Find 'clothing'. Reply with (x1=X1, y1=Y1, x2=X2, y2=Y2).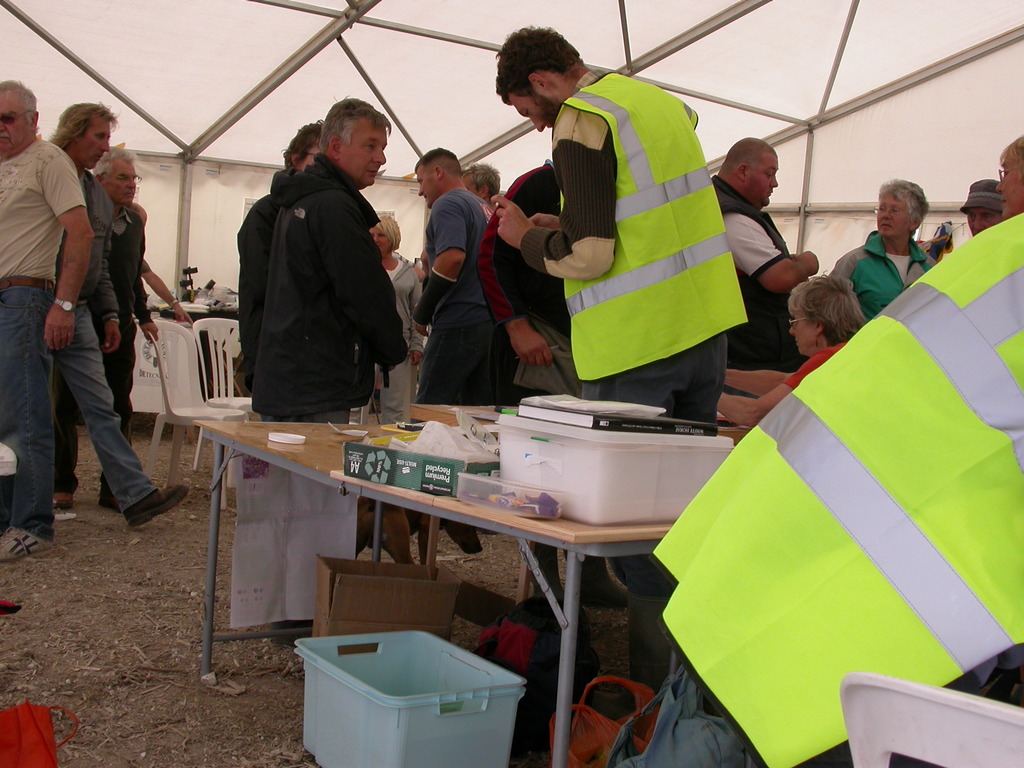
(x1=354, y1=250, x2=421, y2=425).
